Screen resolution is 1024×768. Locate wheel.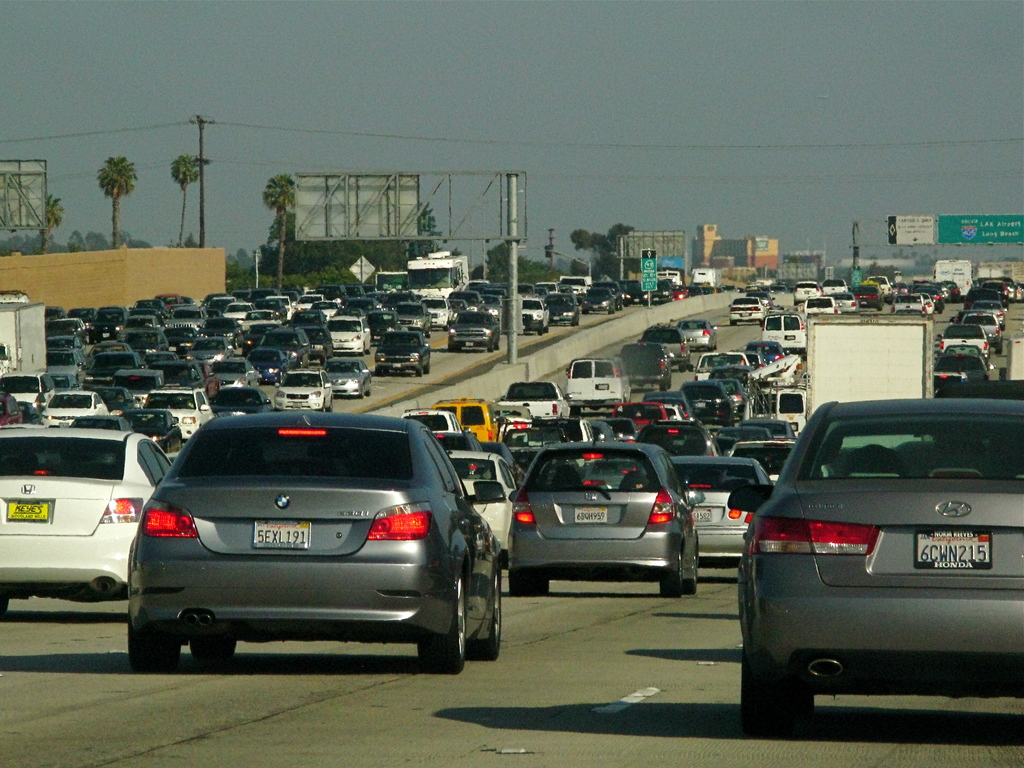
(490, 344, 495, 356).
